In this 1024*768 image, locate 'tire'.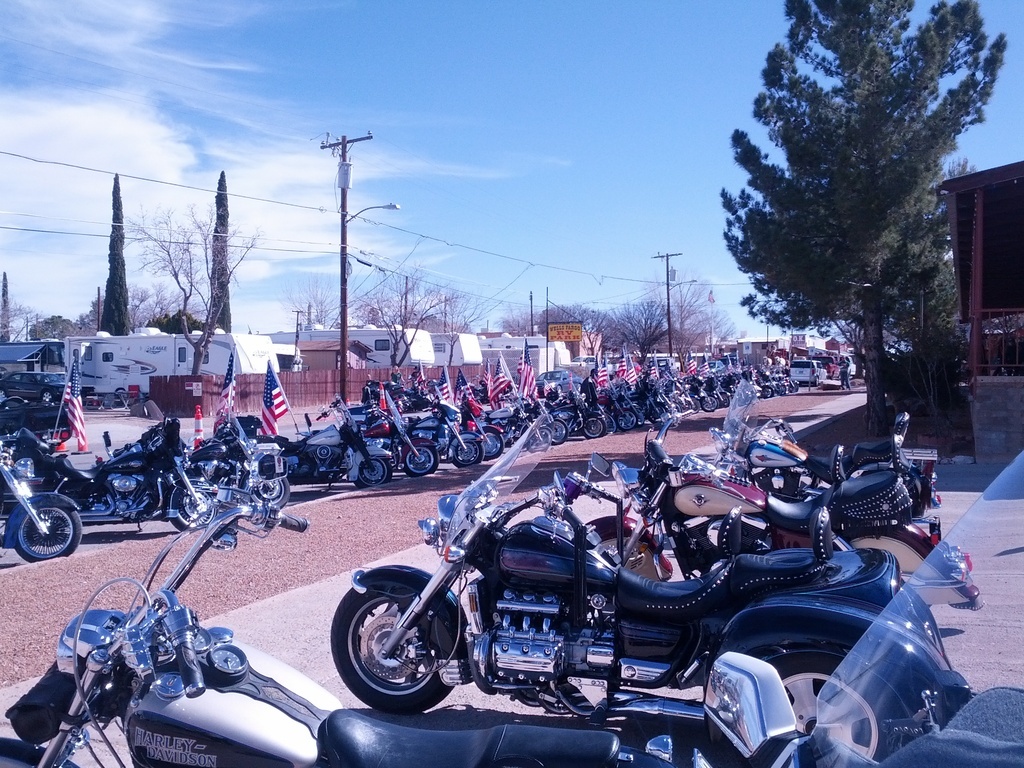
Bounding box: 117,390,126,404.
